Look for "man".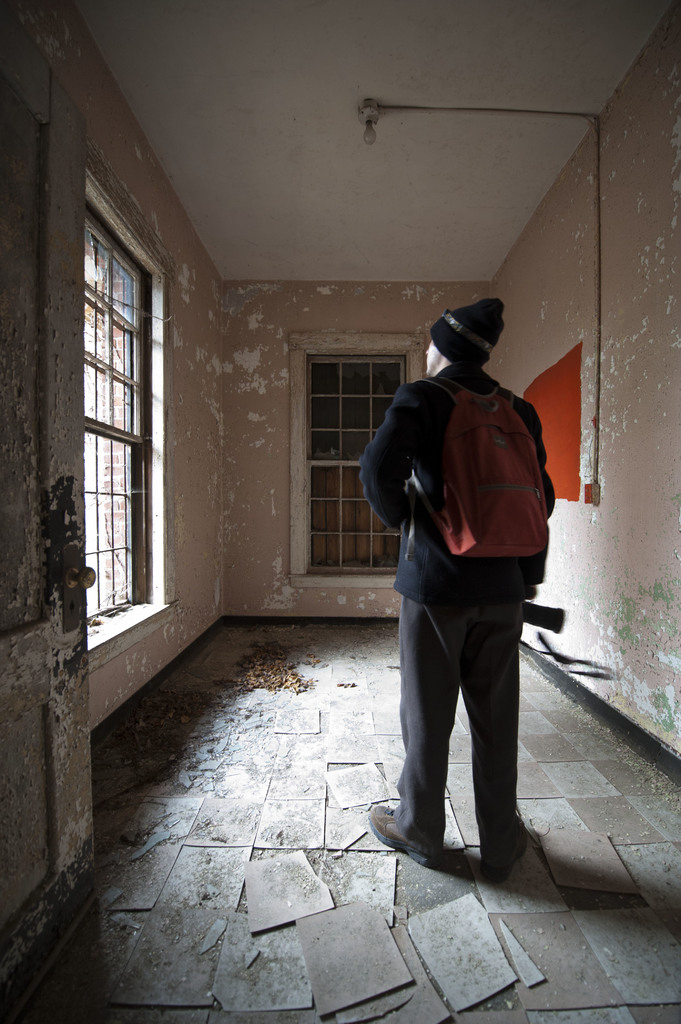
Found: (left=364, top=292, right=568, bottom=877).
